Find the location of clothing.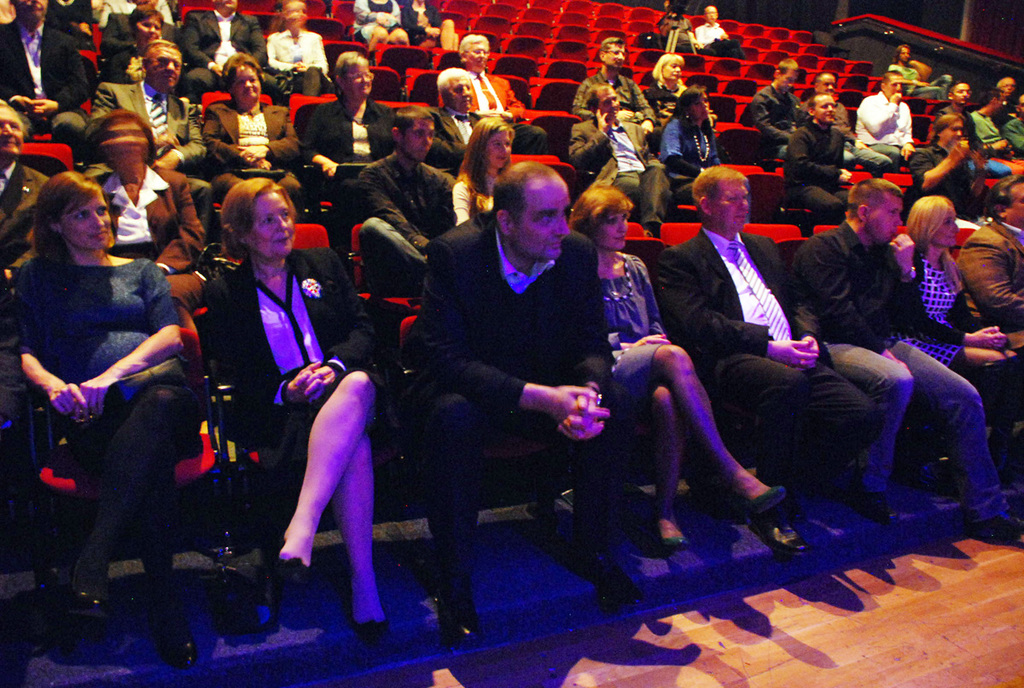
Location: l=422, t=96, r=474, b=184.
